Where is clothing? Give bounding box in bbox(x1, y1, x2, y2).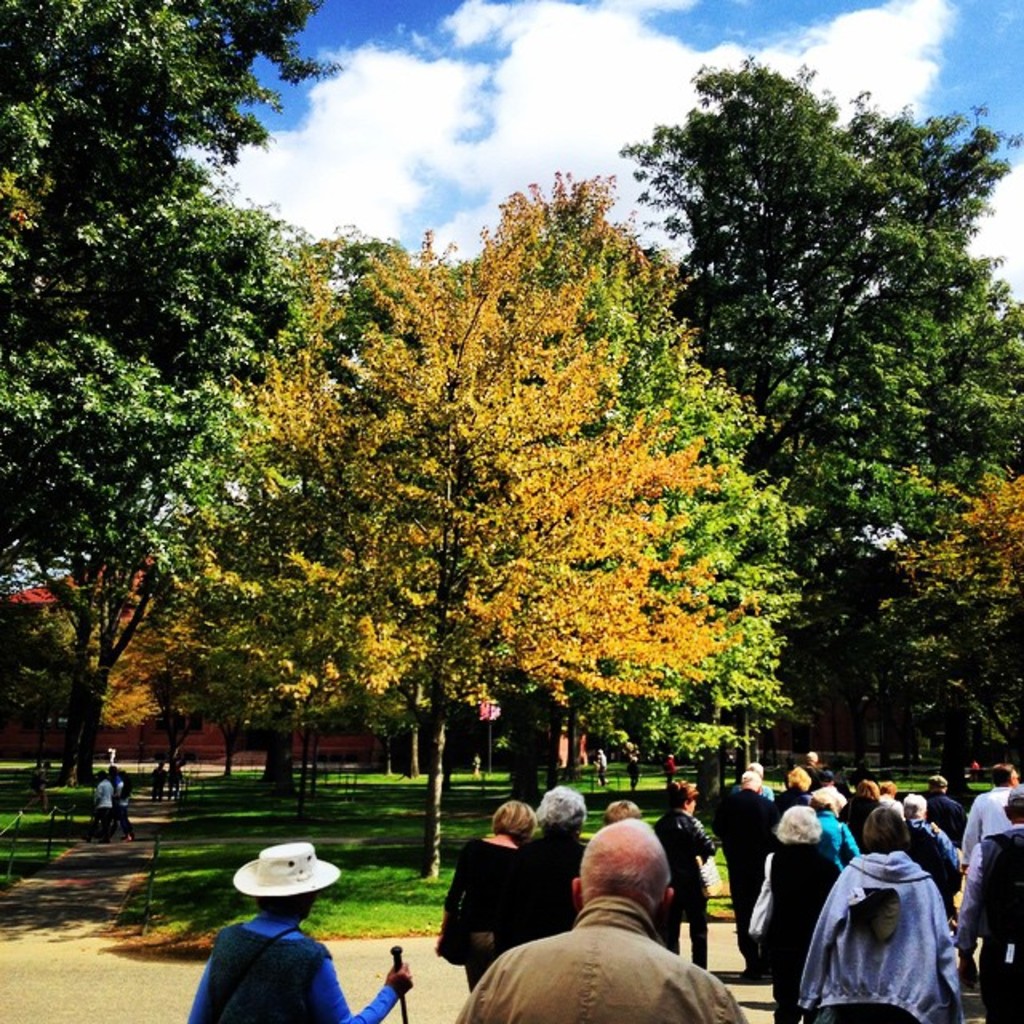
bbox(178, 917, 400, 1022).
